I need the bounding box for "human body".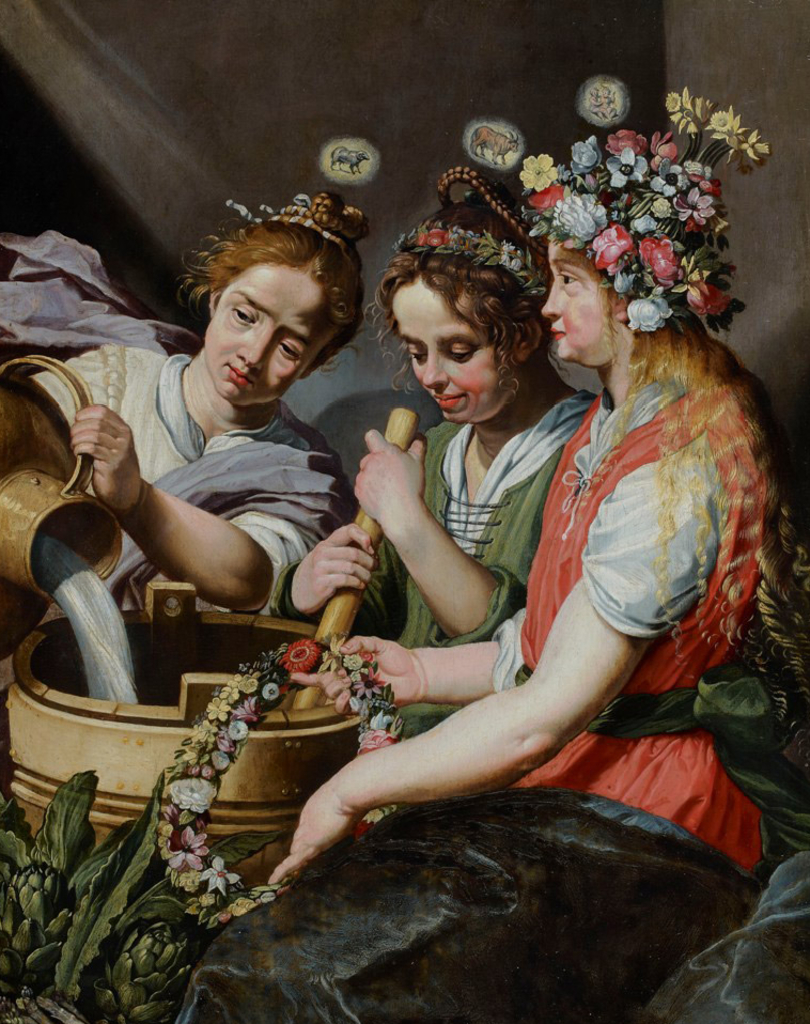
Here it is: rect(31, 188, 353, 629).
